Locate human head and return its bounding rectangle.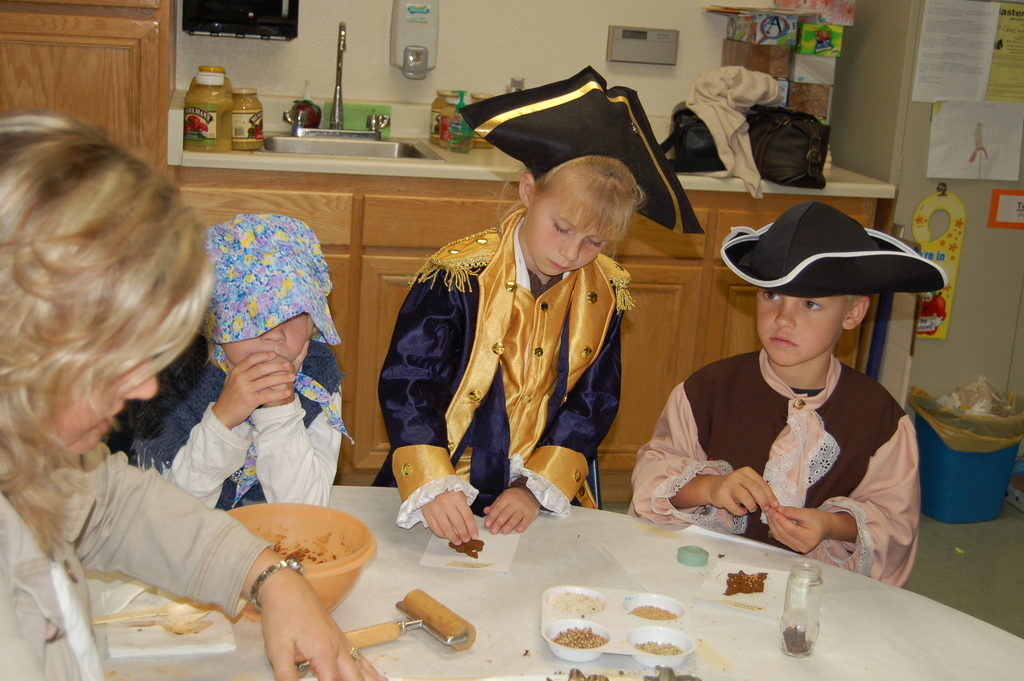
locate(0, 112, 215, 460).
